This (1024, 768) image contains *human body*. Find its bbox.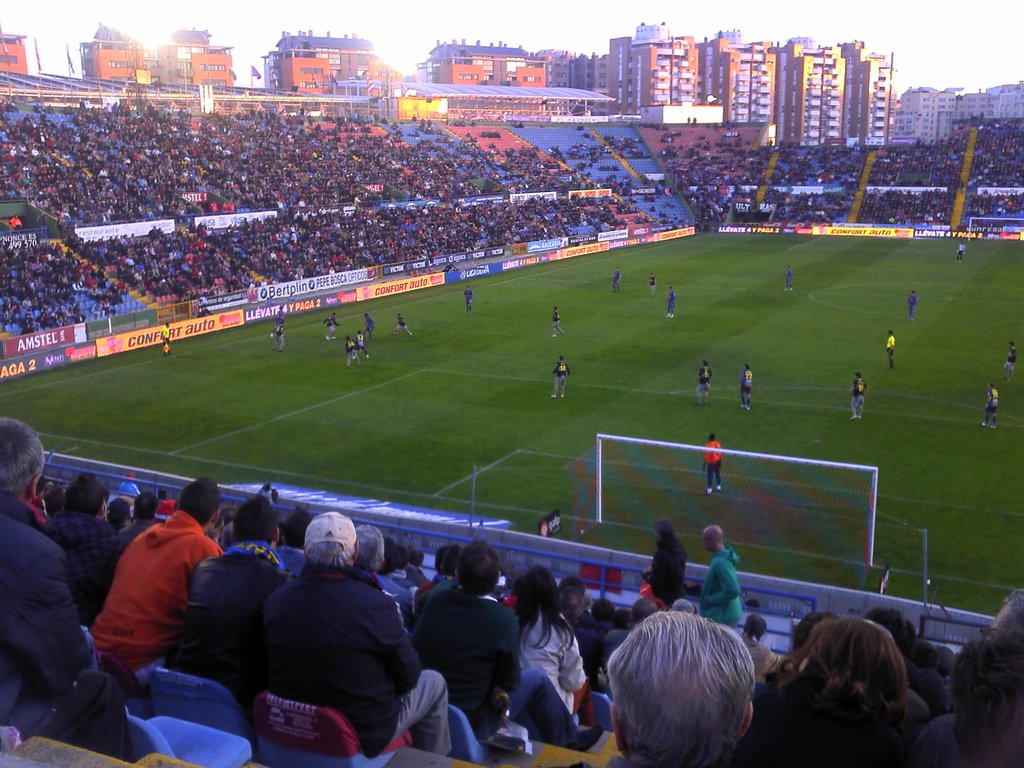
l=417, t=117, r=424, b=126.
